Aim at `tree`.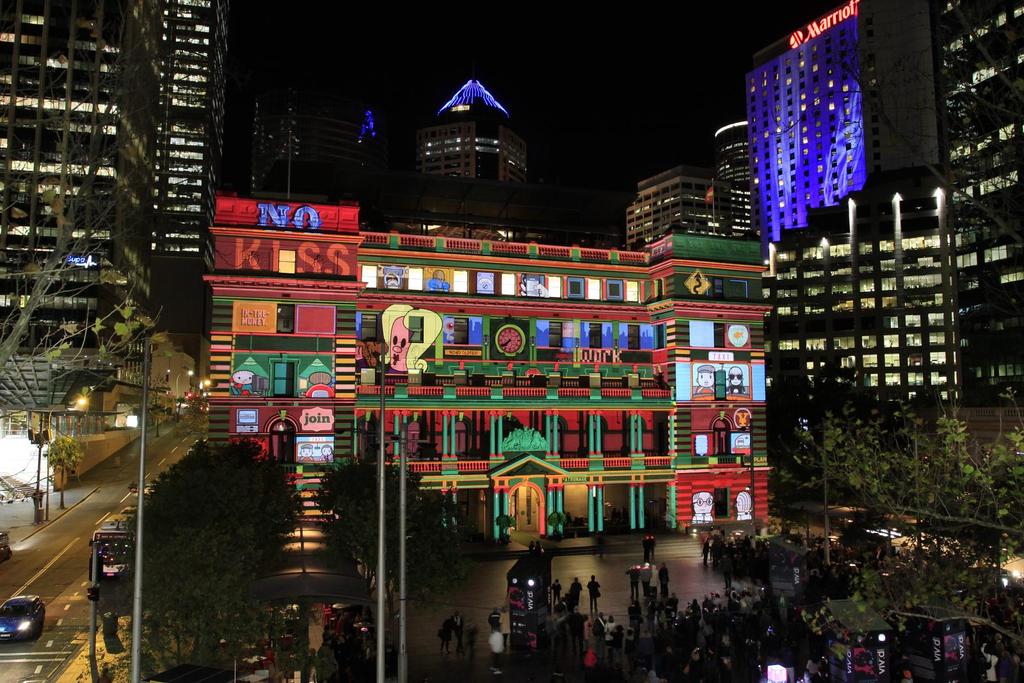
Aimed at box=[766, 394, 1023, 652].
